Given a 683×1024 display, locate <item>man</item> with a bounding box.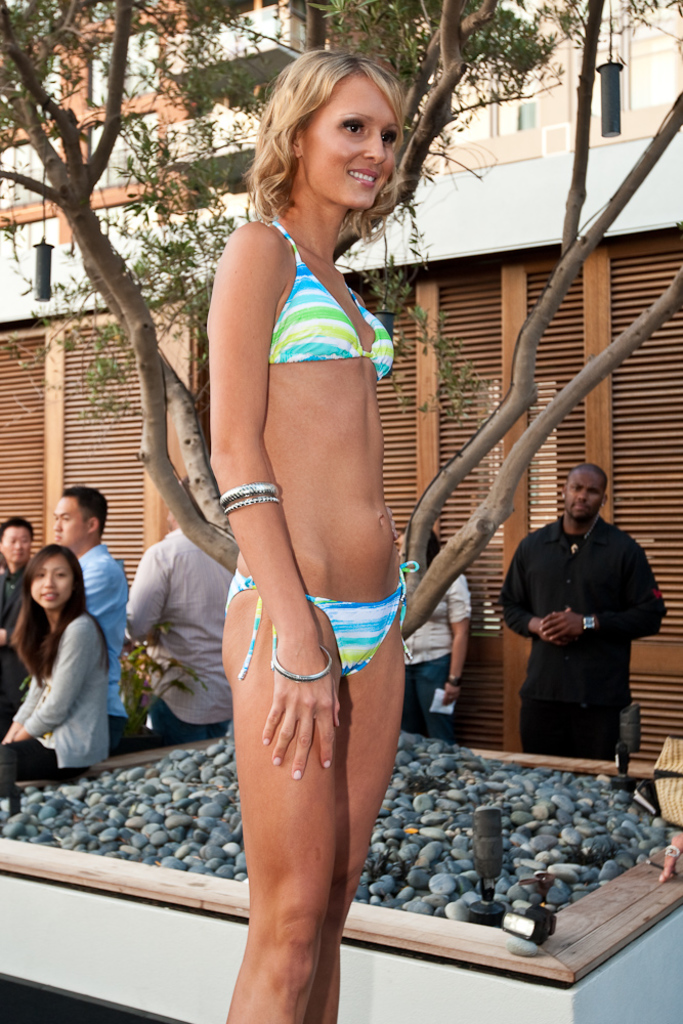
Located: {"left": 501, "top": 471, "right": 658, "bottom": 773}.
